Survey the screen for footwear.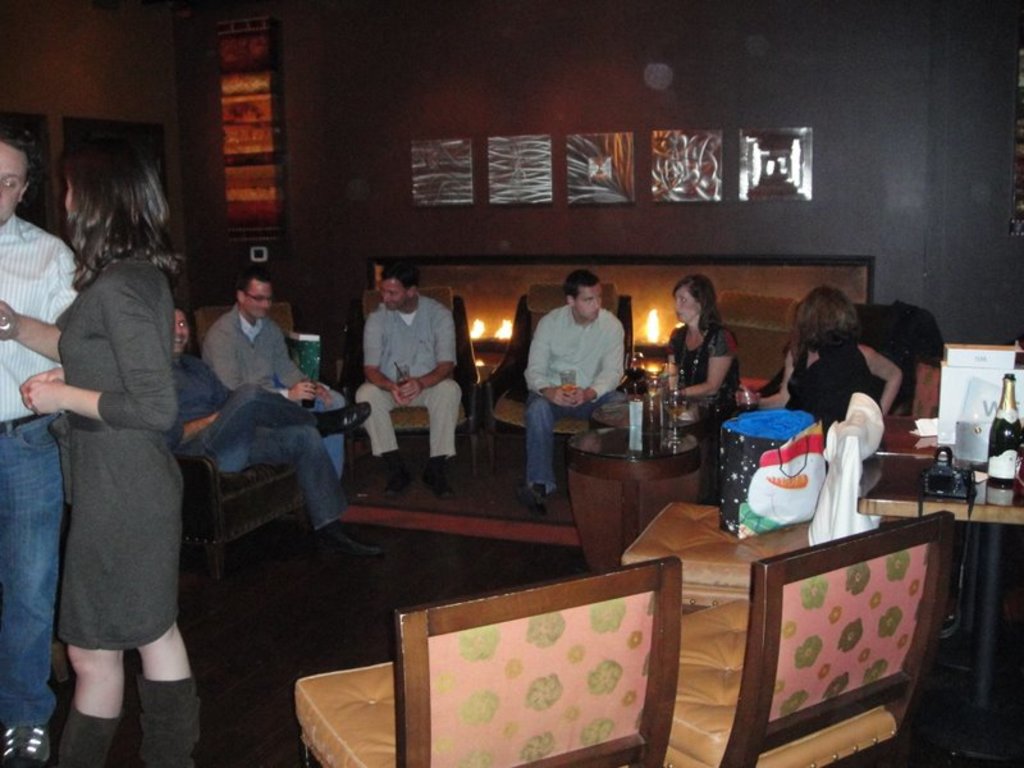
Survey found: region(421, 475, 456, 502).
